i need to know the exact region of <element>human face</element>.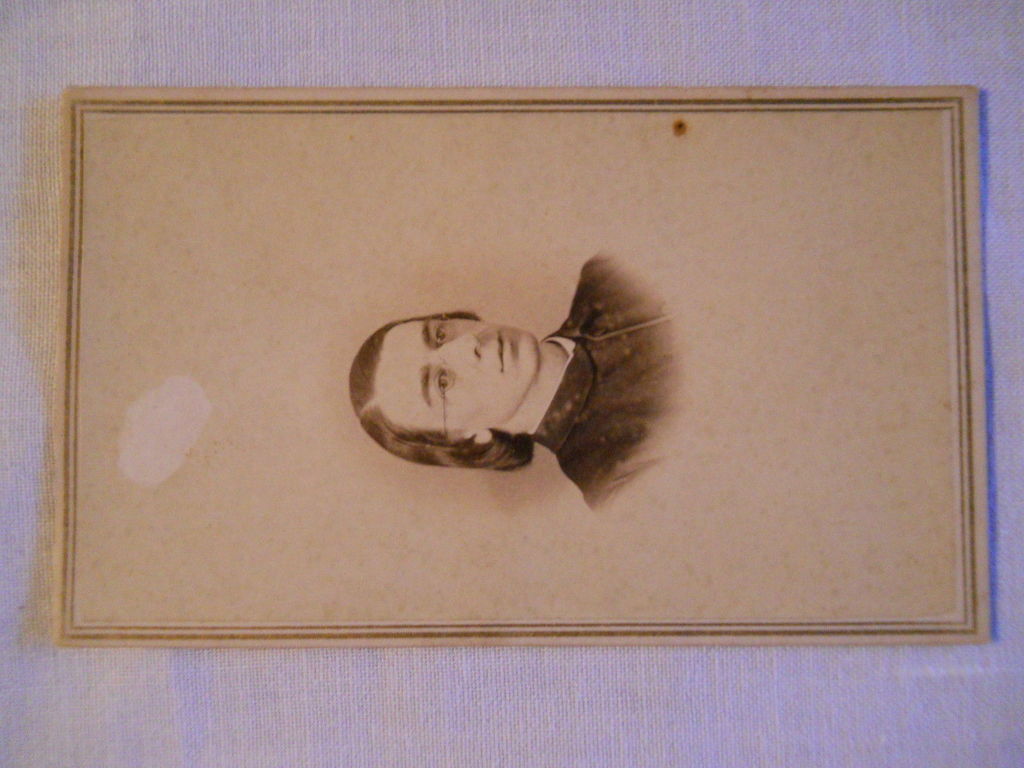
Region: (x1=374, y1=314, x2=545, y2=431).
